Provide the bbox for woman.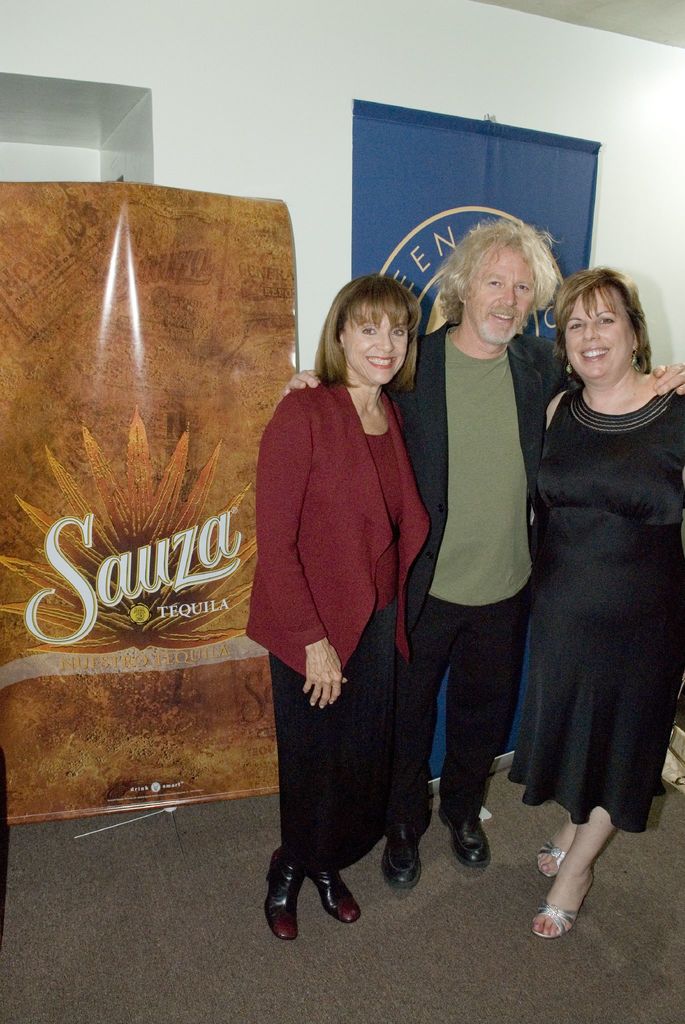
251 273 453 922.
